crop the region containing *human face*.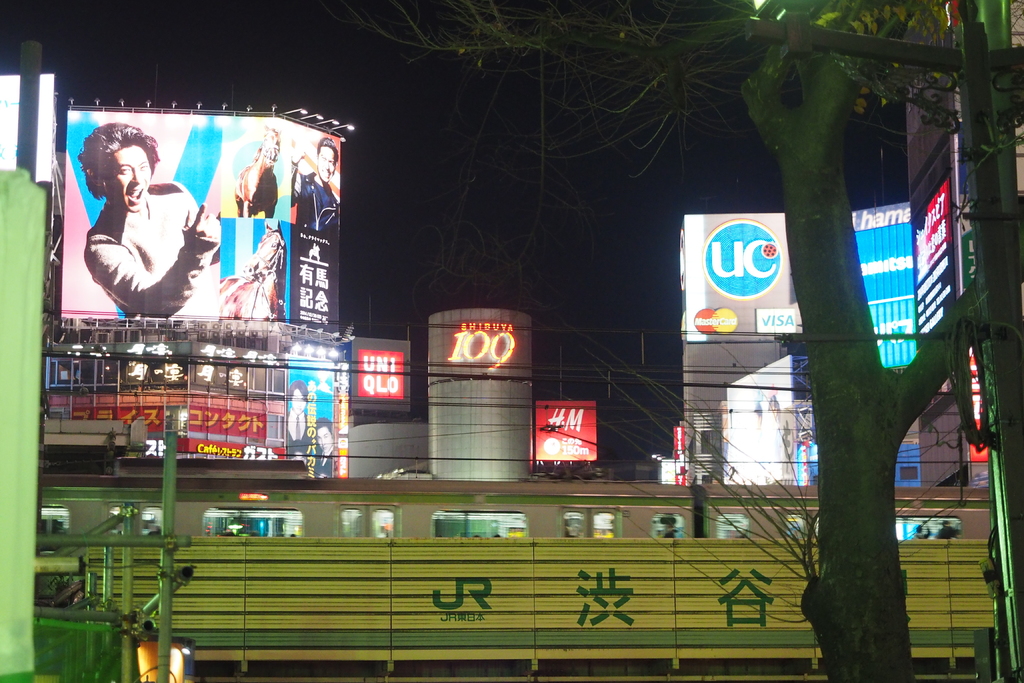
Crop region: <bbox>315, 144, 335, 179</bbox>.
